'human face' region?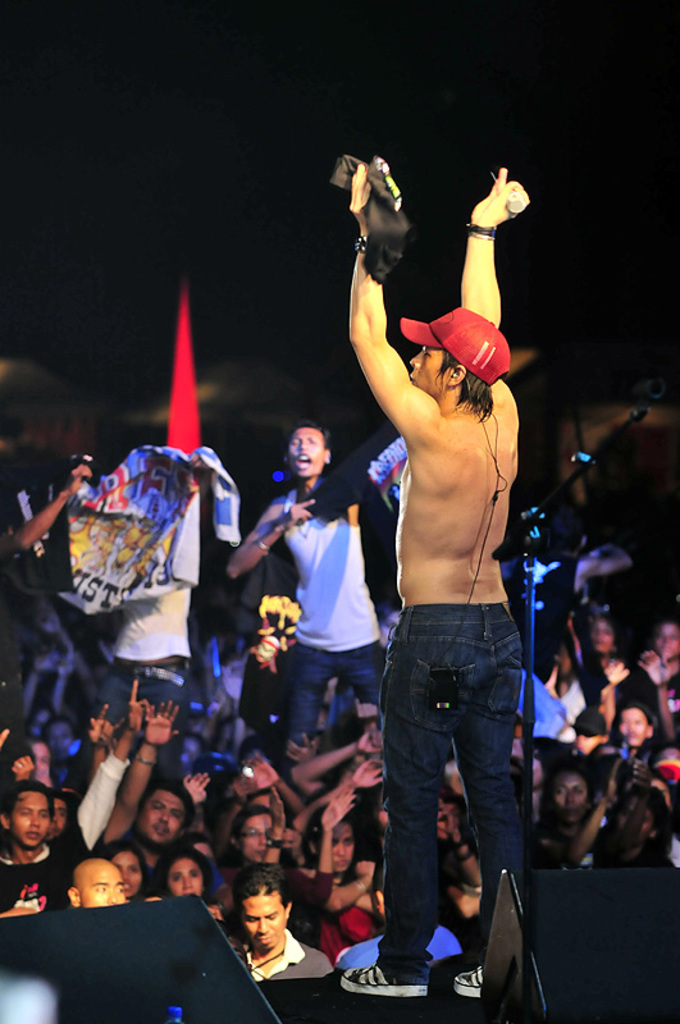
(x1=619, y1=710, x2=651, y2=745)
